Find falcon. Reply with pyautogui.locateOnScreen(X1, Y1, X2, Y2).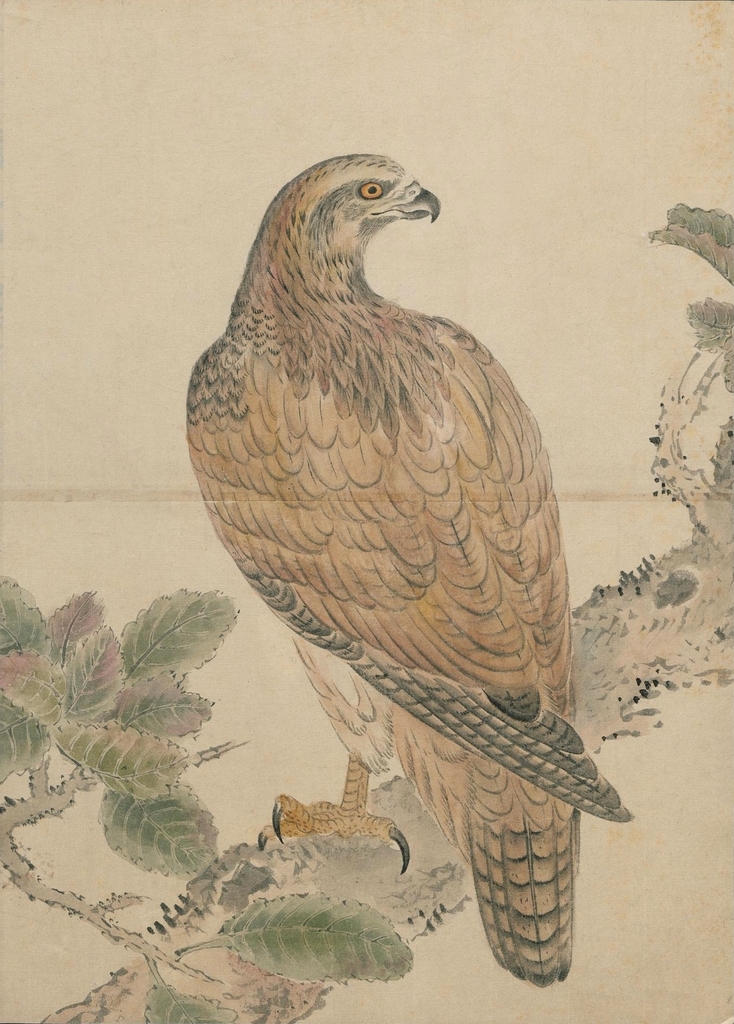
pyautogui.locateOnScreen(181, 153, 631, 987).
